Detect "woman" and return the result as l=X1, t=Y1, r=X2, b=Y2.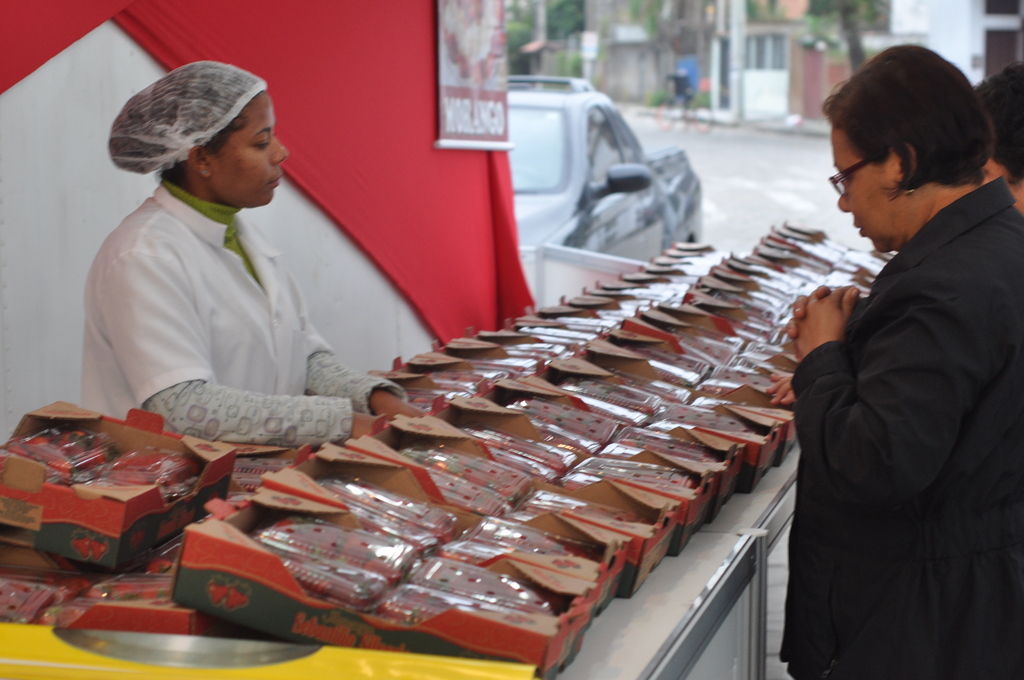
l=776, t=39, r=1004, b=679.
